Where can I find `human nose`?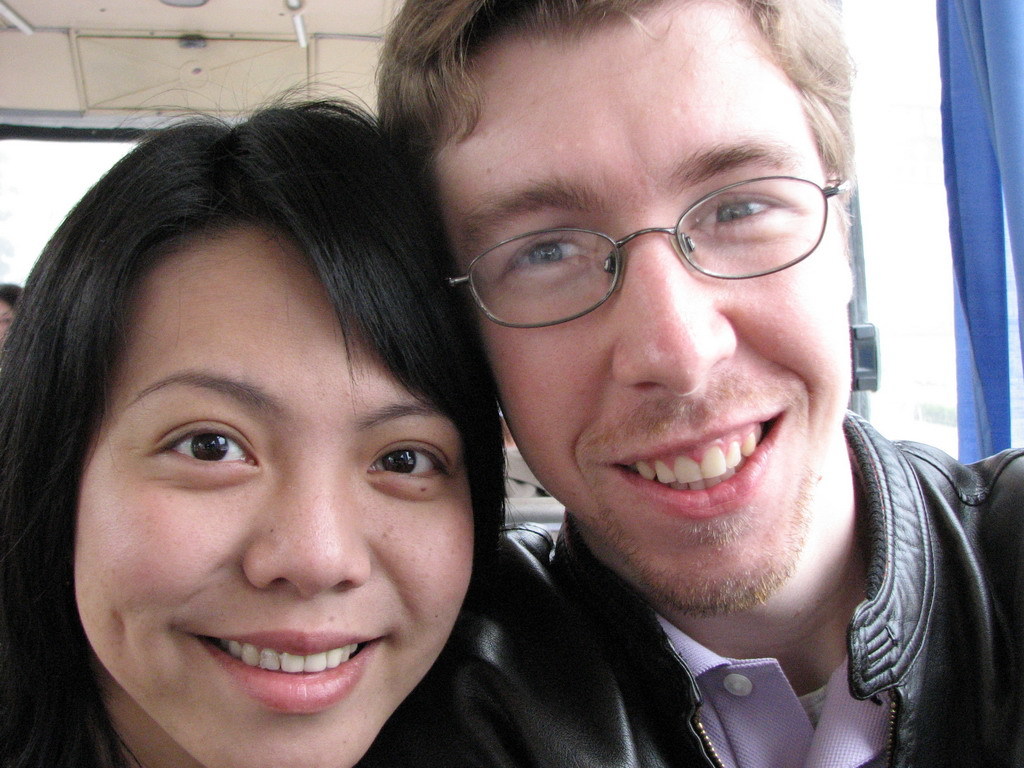
You can find it at (239,459,371,603).
